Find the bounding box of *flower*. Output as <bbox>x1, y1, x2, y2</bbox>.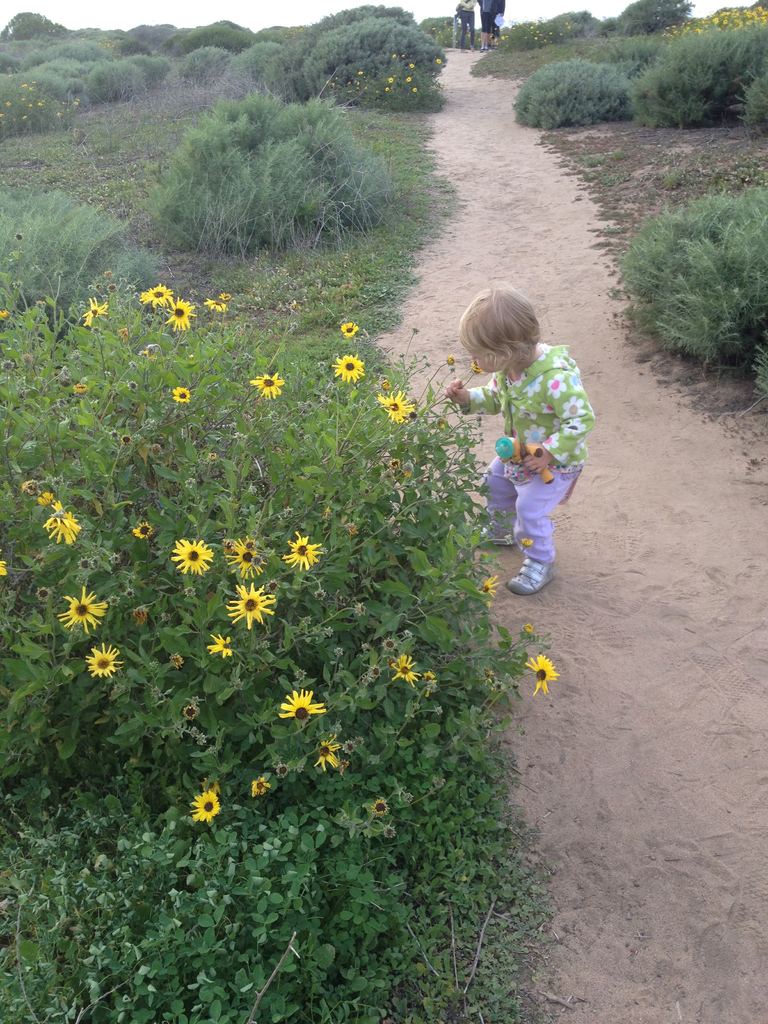
<bbox>284, 527, 327, 573</bbox>.
